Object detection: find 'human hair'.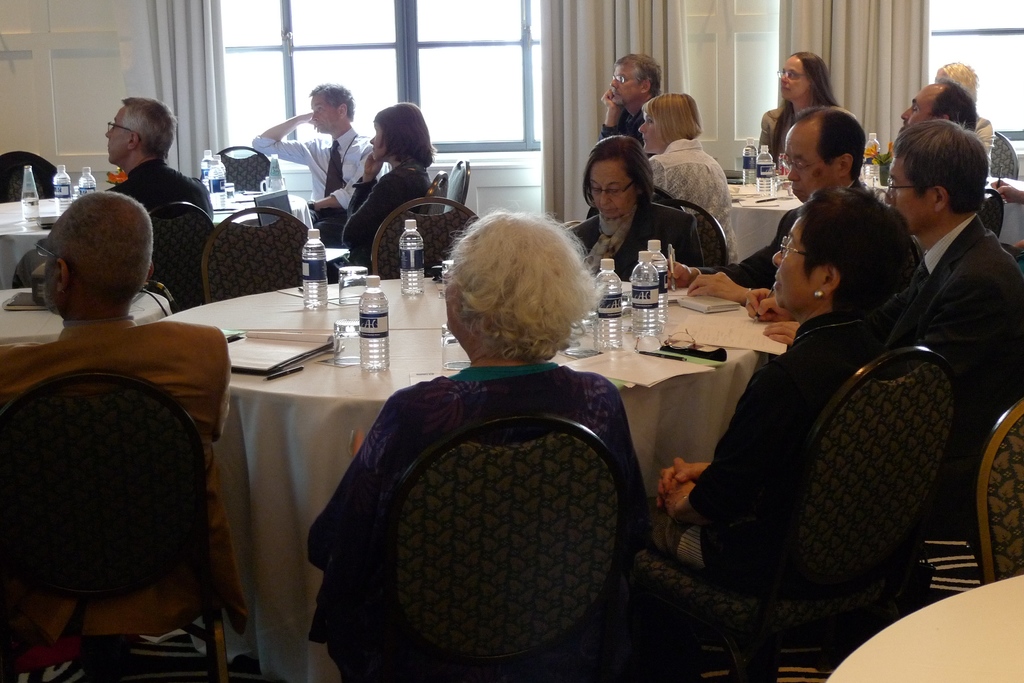
locate(592, 127, 660, 241).
